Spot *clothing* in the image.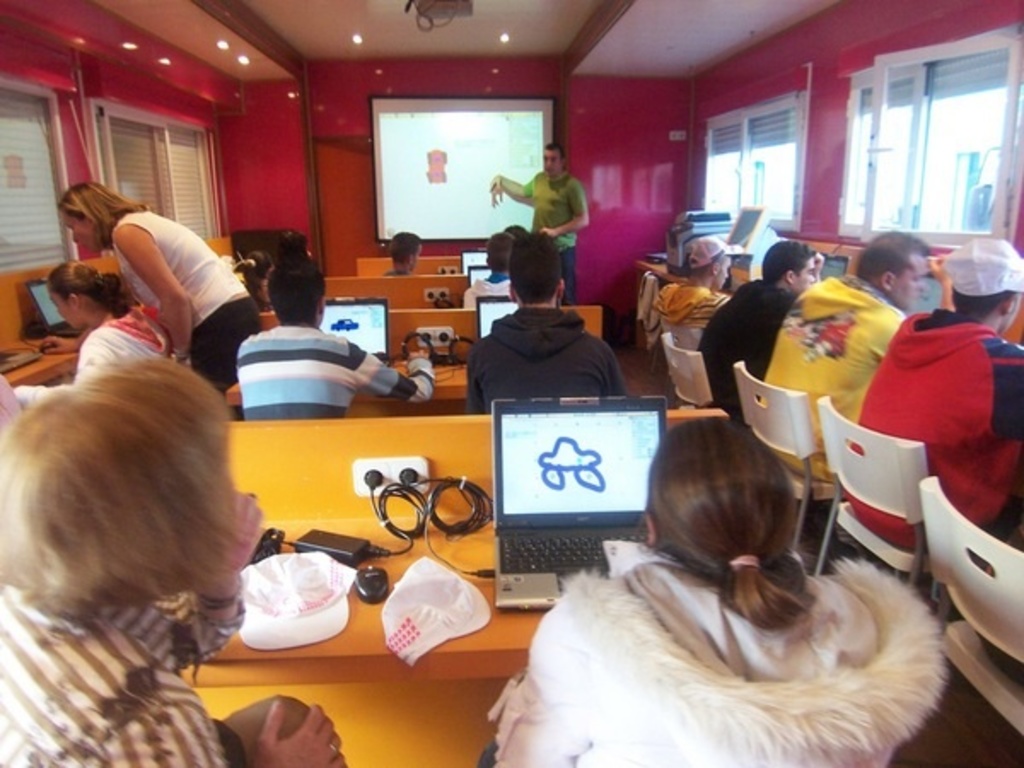
*clothing* found at pyautogui.locateOnScreen(236, 324, 430, 418).
